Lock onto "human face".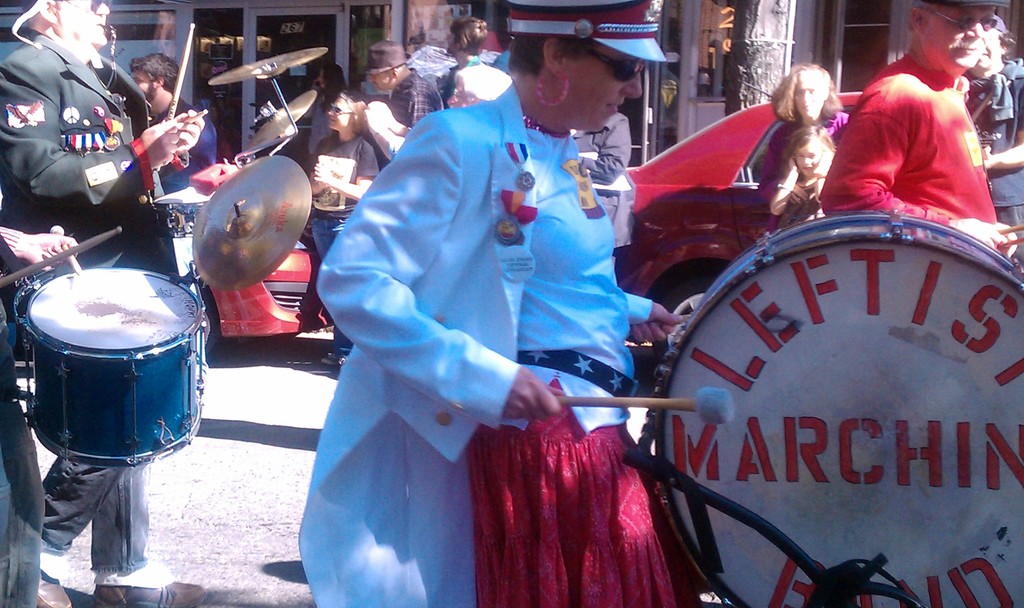
Locked: bbox=[796, 143, 823, 174].
